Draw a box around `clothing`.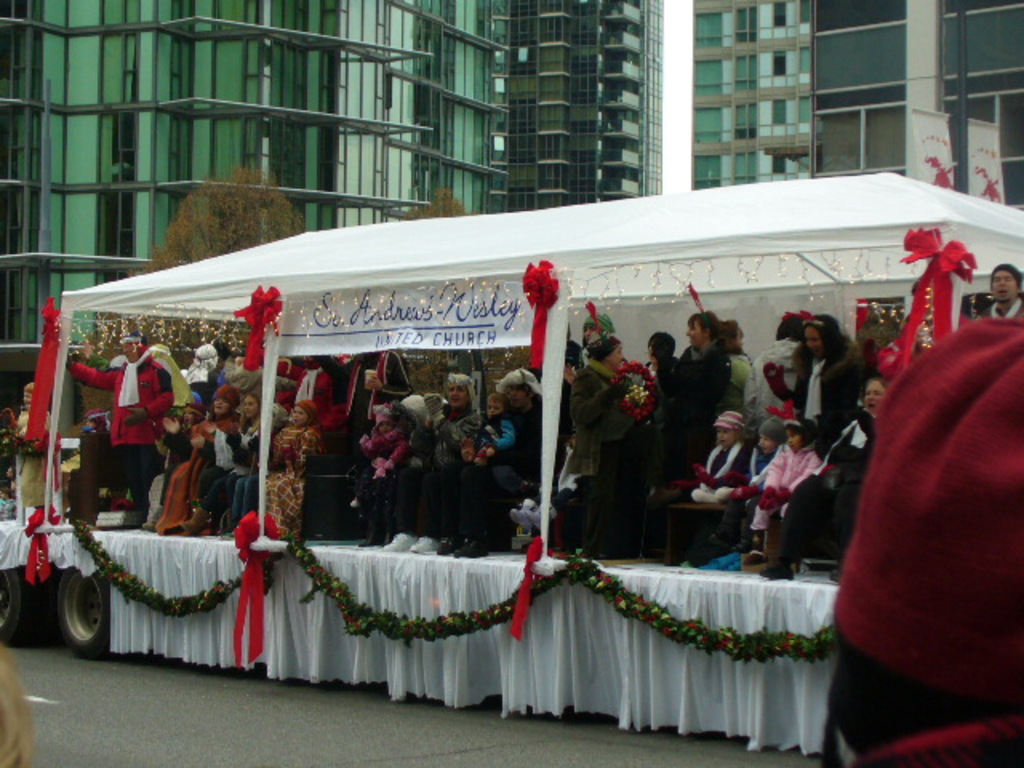
(267,347,342,426).
